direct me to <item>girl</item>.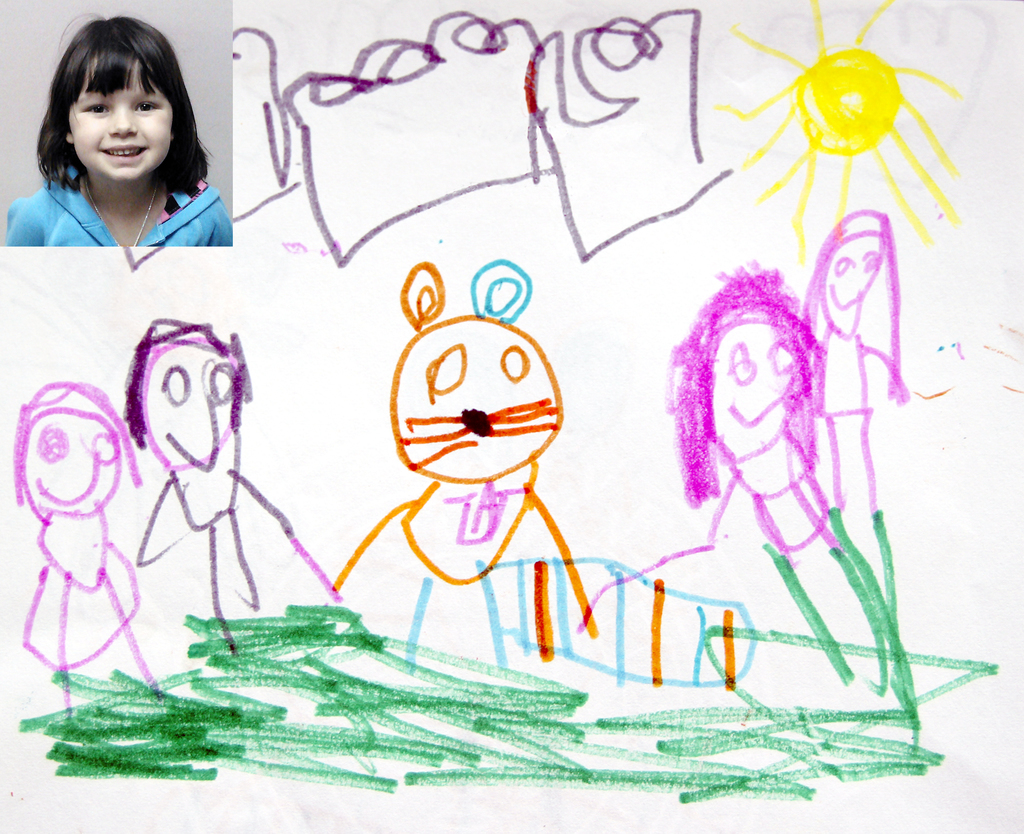
Direction: box(3, 0, 238, 245).
